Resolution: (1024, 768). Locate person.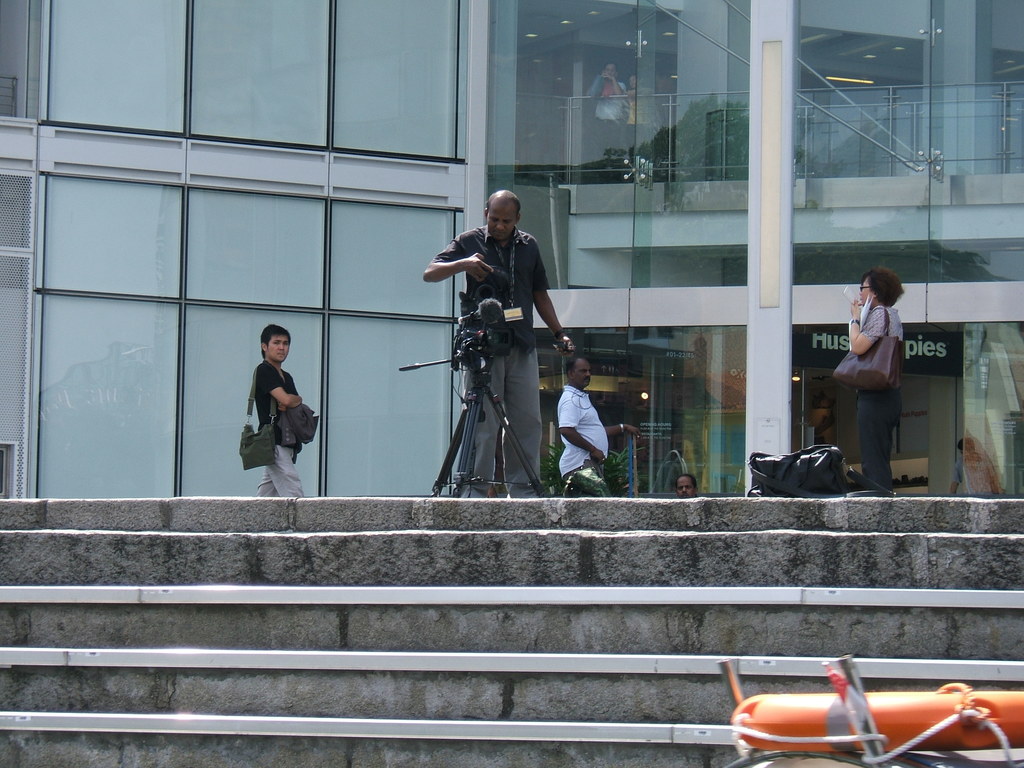
583,60,621,172.
